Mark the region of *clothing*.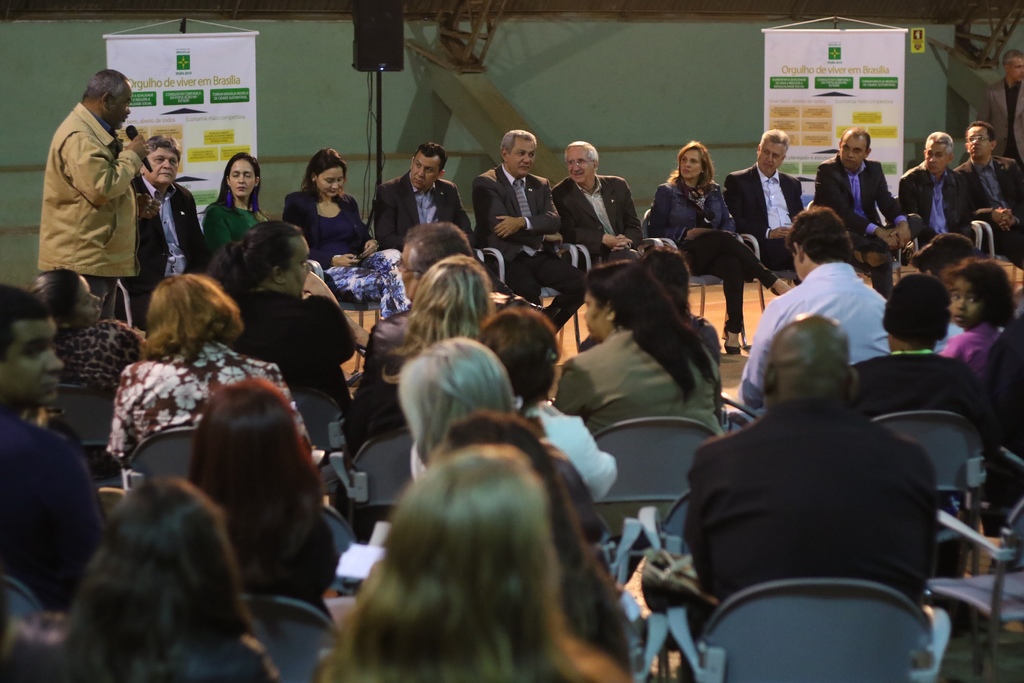
Region: (957, 154, 1023, 264).
